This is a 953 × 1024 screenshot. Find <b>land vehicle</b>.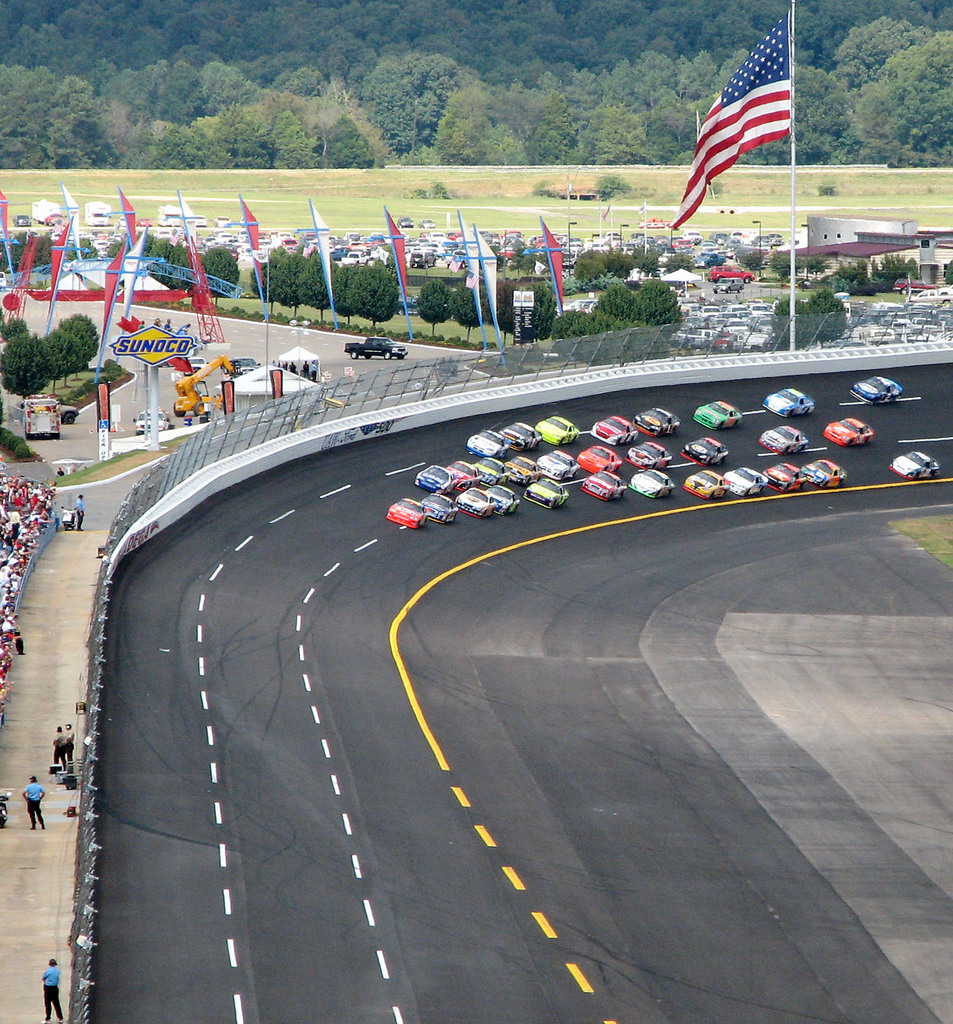
Bounding box: bbox=[721, 467, 769, 496].
